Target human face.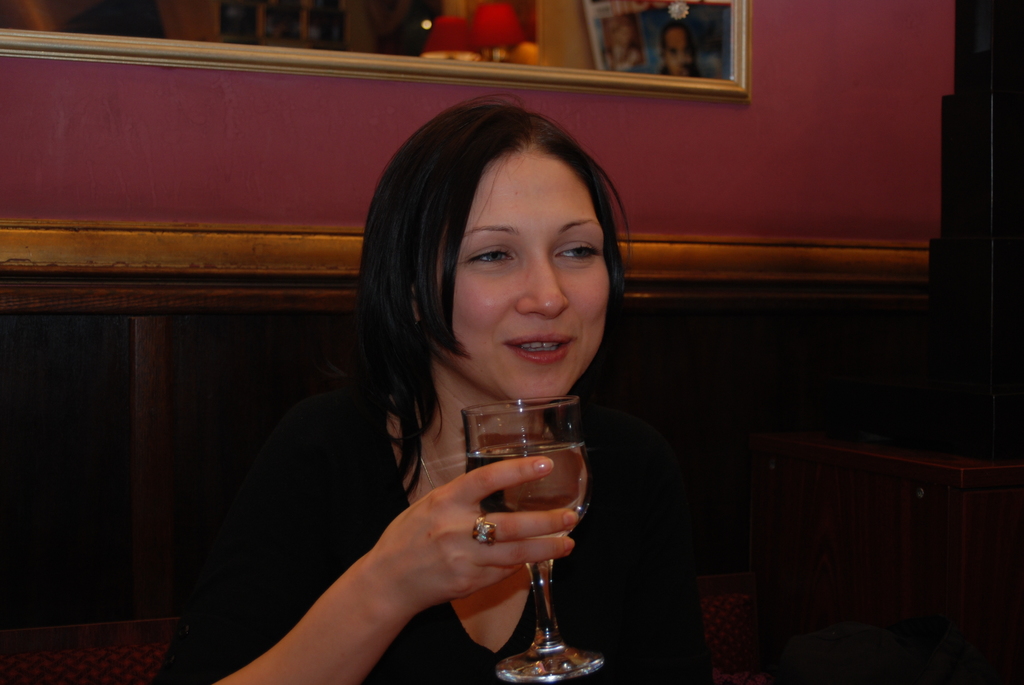
Target region: [433,149,611,405].
